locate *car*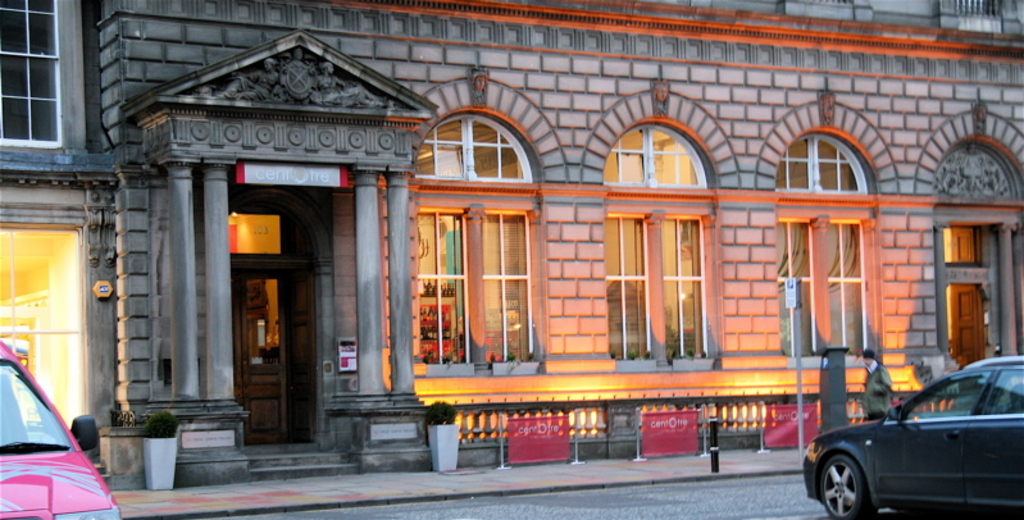
select_region(804, 359, 1023, 515)
